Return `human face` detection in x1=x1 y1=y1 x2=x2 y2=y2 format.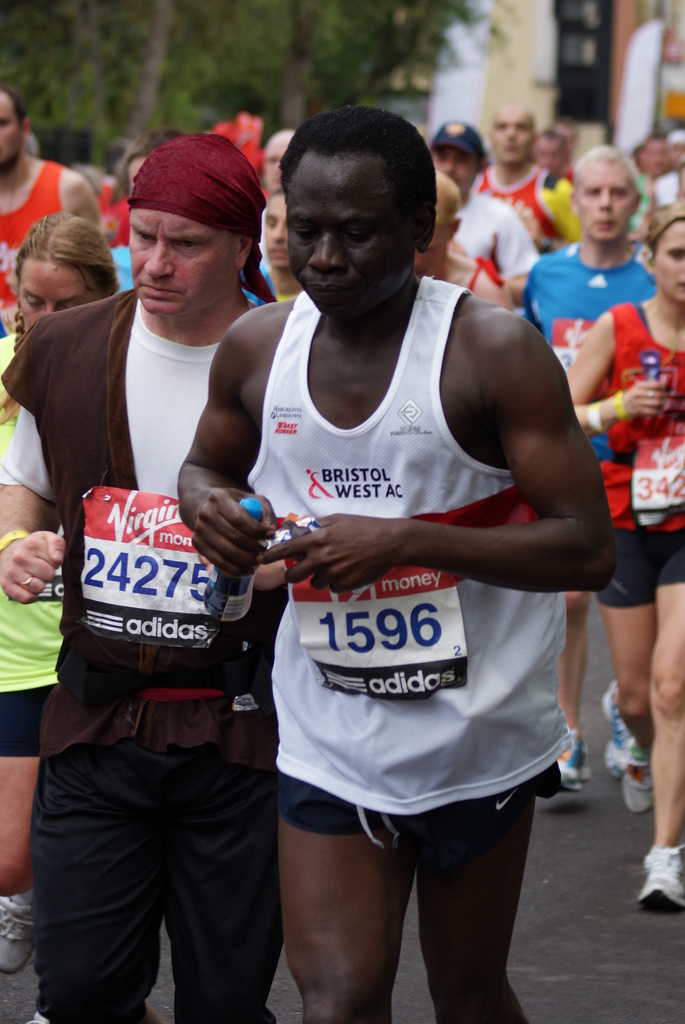
x1=645 y1=138 x2=668 y2=176.
